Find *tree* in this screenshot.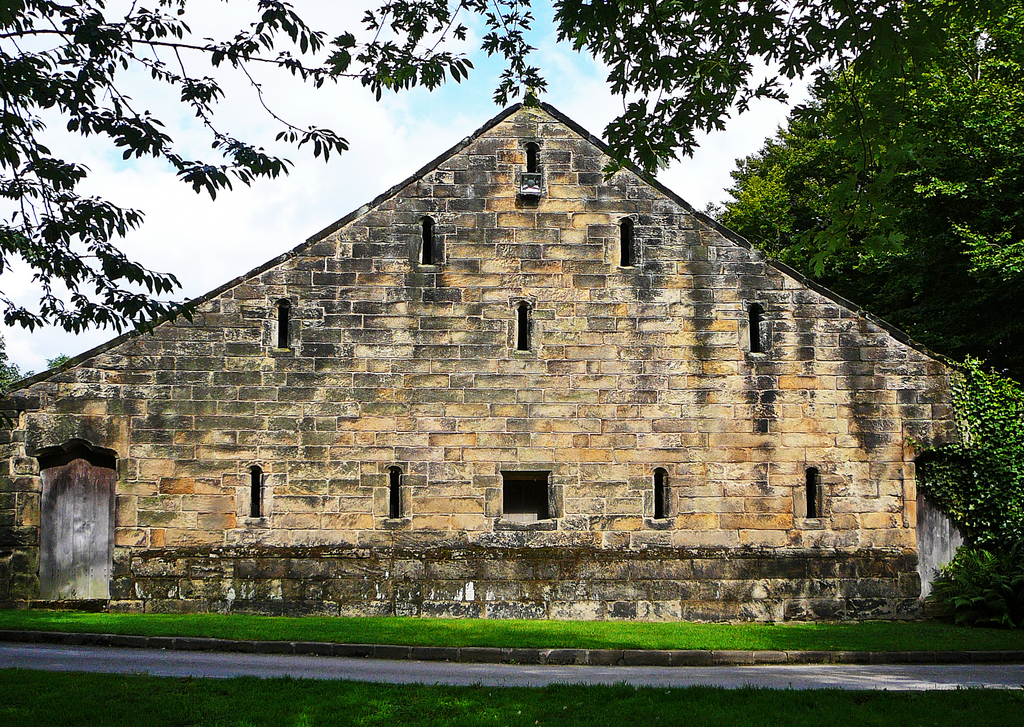
The bounding box for *tree* is [x1=484, y1=0, x2=1023, y2=185].
